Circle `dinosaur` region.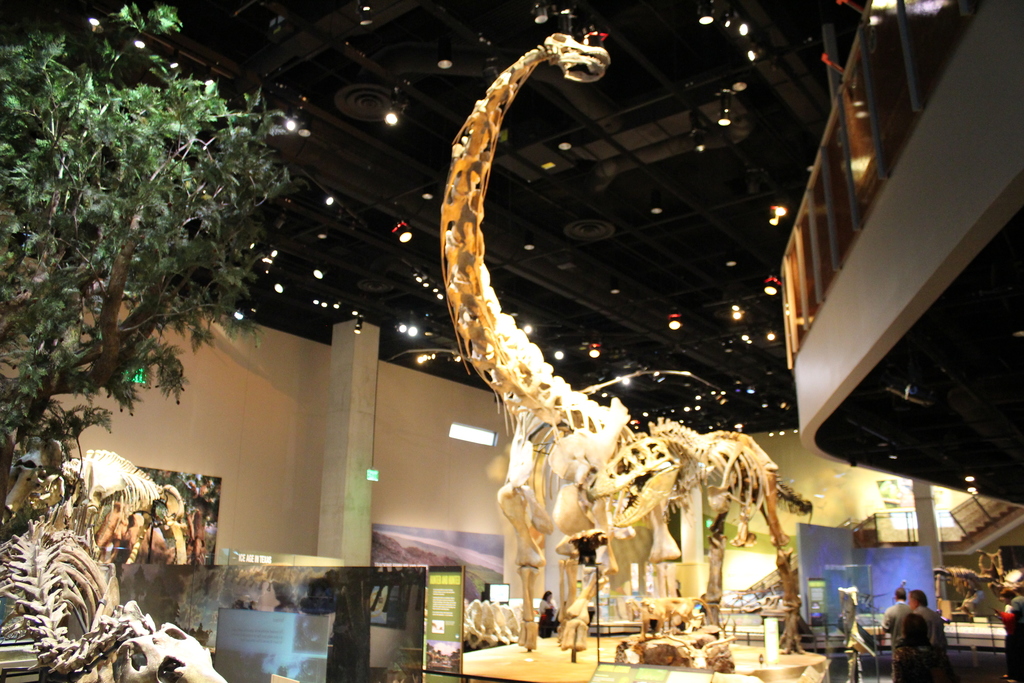
Region: rect(457, 597, 541, 650).
